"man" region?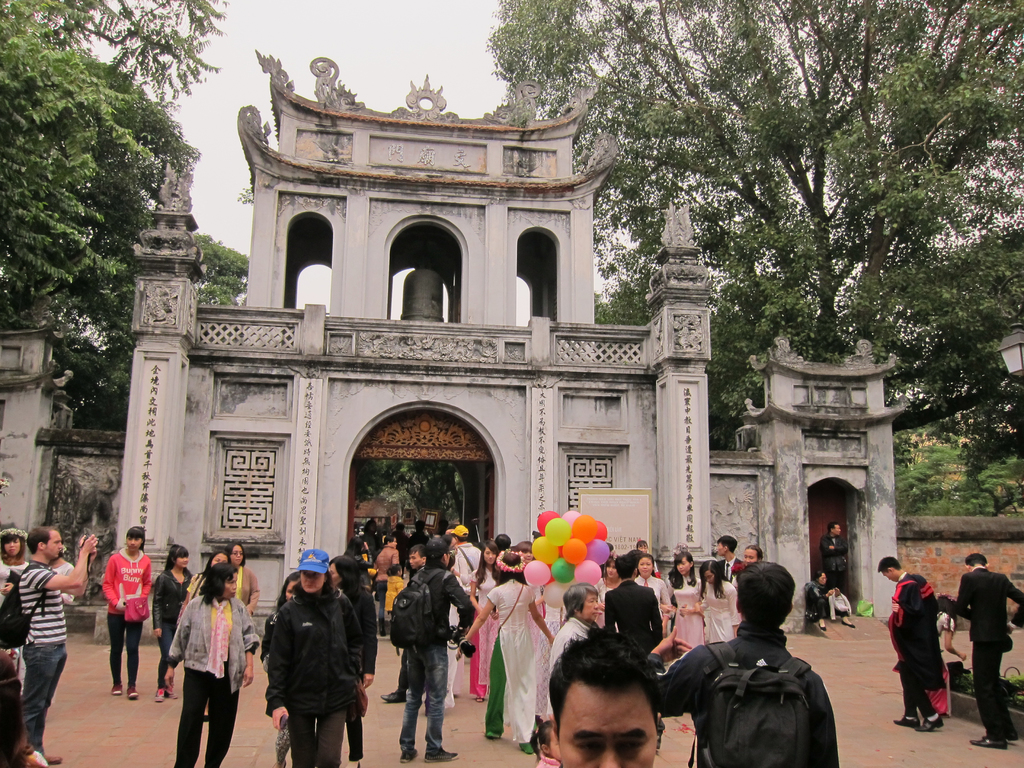
714 532 739 585
